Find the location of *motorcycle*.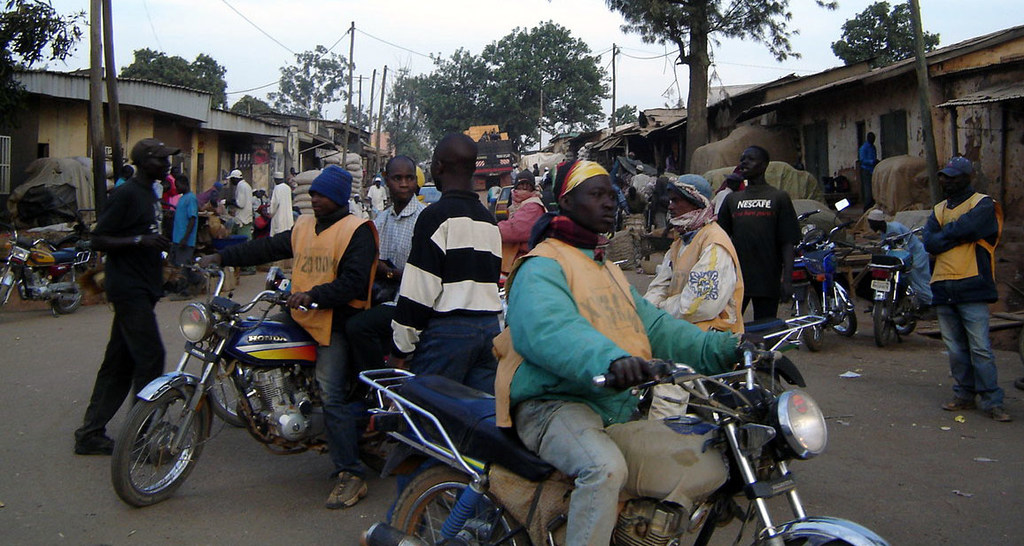
Location: [left=0, top=220, right=97, bottom=313].
